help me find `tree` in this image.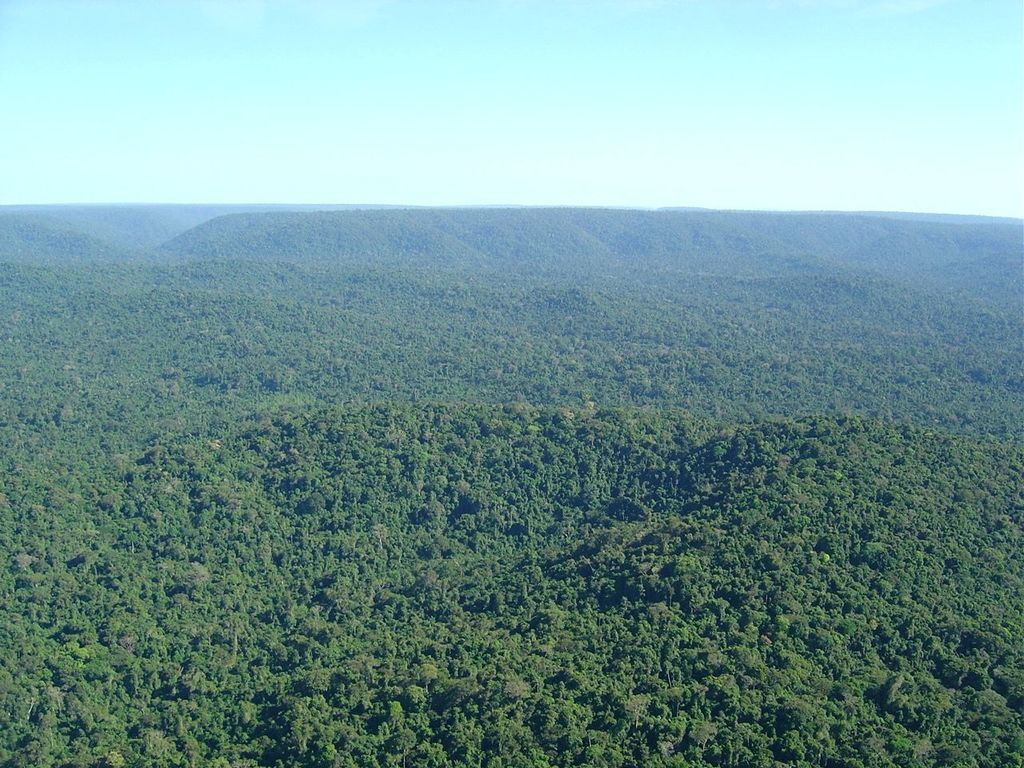
Found it: (x1=711, y1=726, x2=738, y2=751).
